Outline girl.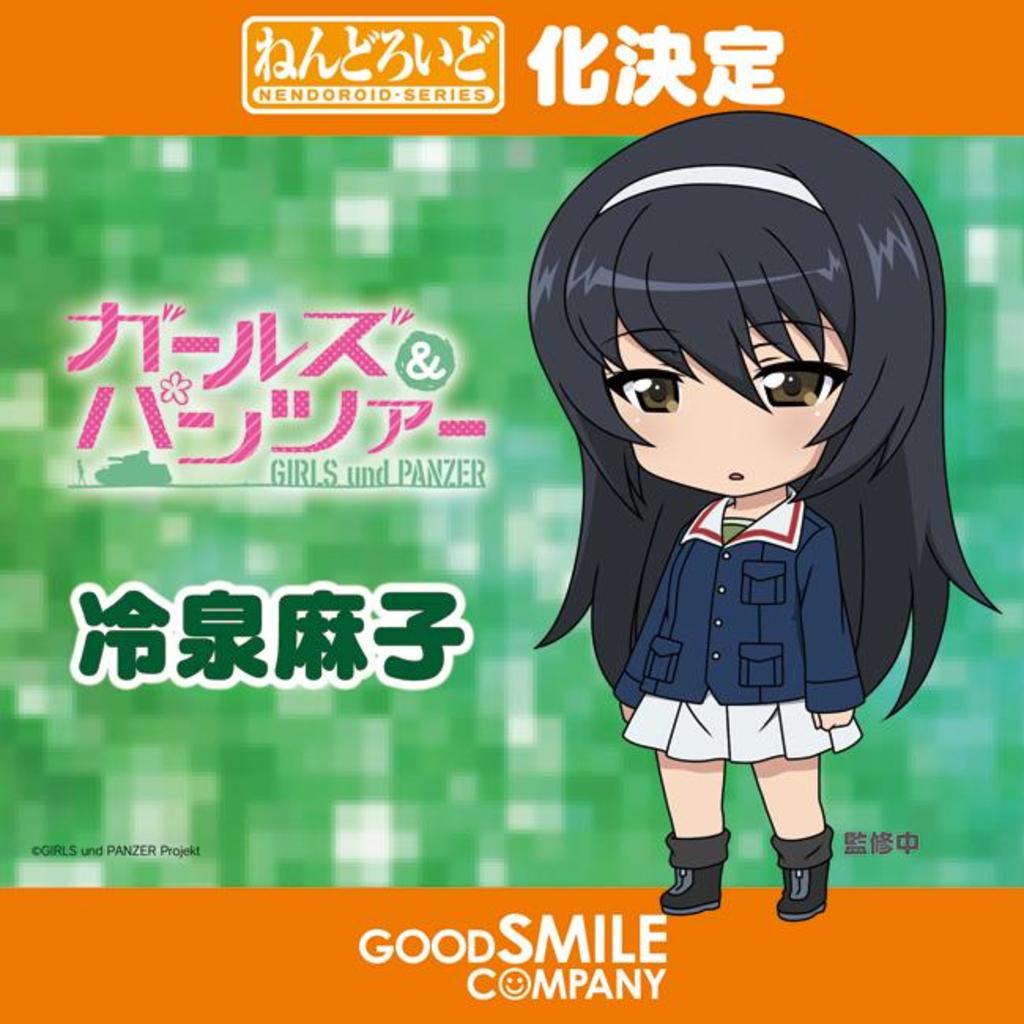
Outline: left=510, top=91, right=1016, bottom=925.
